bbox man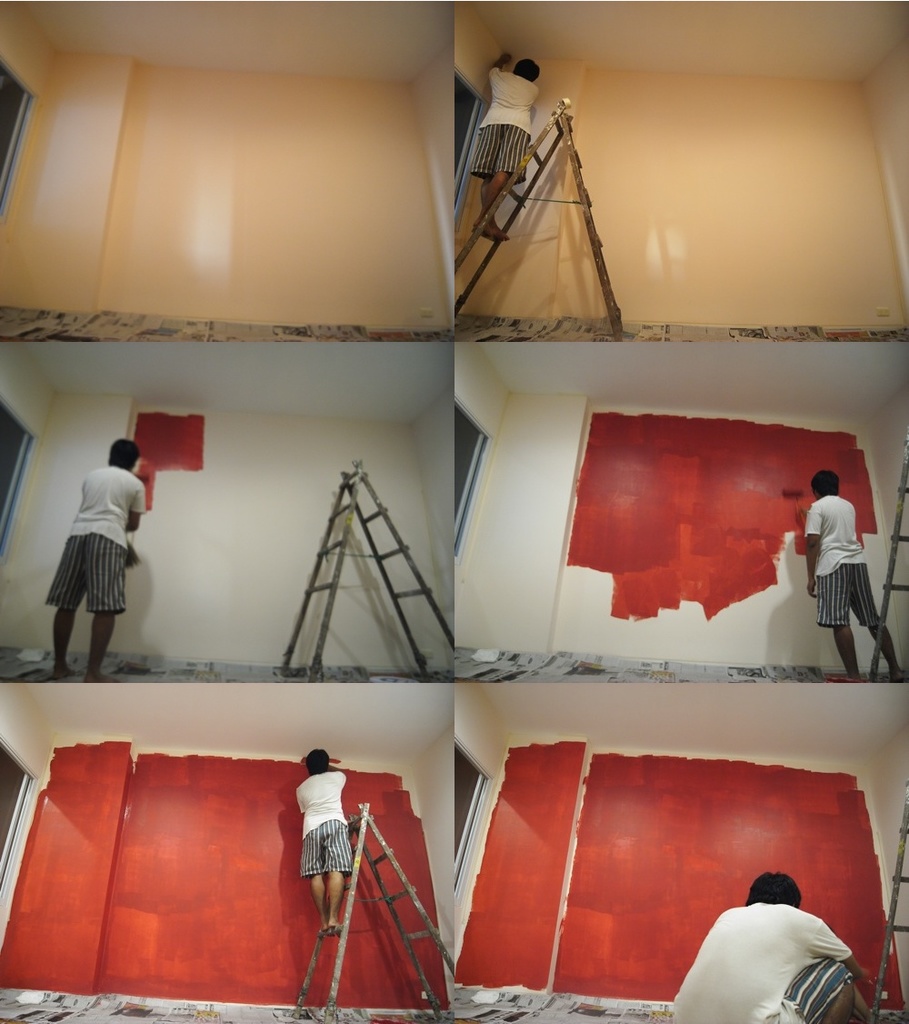
crop(284, 735, 353, 948)
